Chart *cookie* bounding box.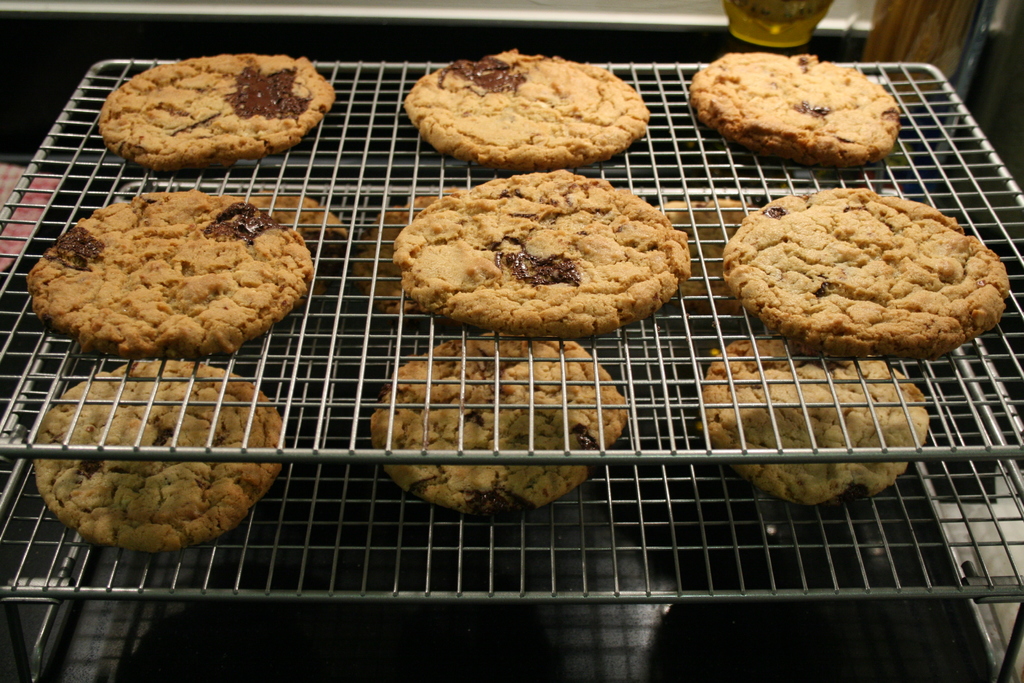
Charted: <bbox>657, 191, 758, 320</bbox>.
